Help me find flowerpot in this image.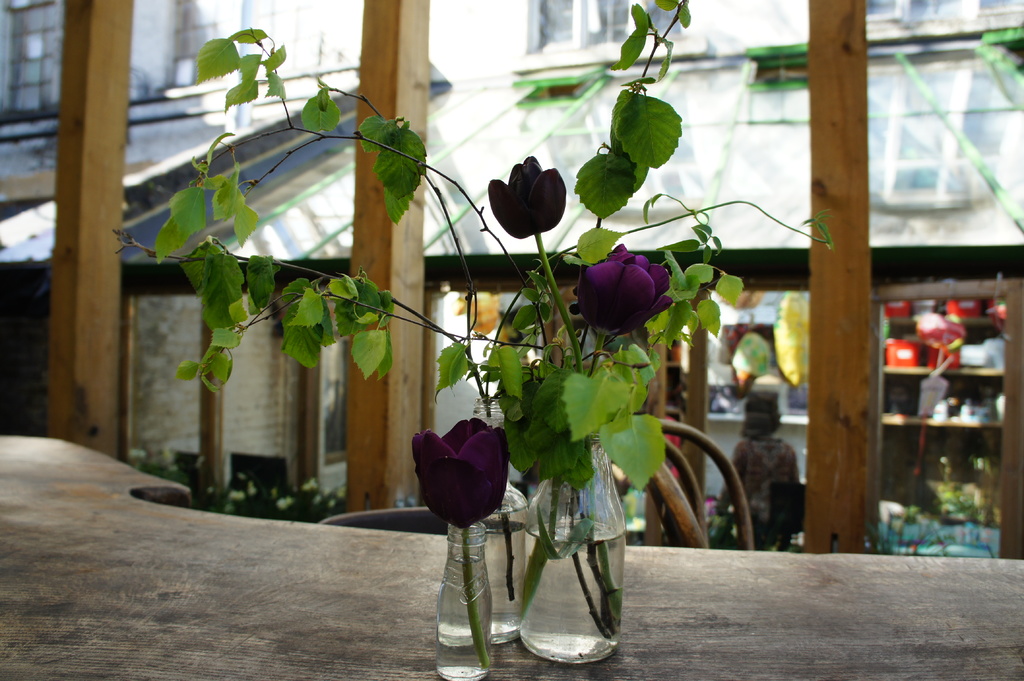
Found it: pyautogui.locateOnScreen(467, 396, 529, 645).
